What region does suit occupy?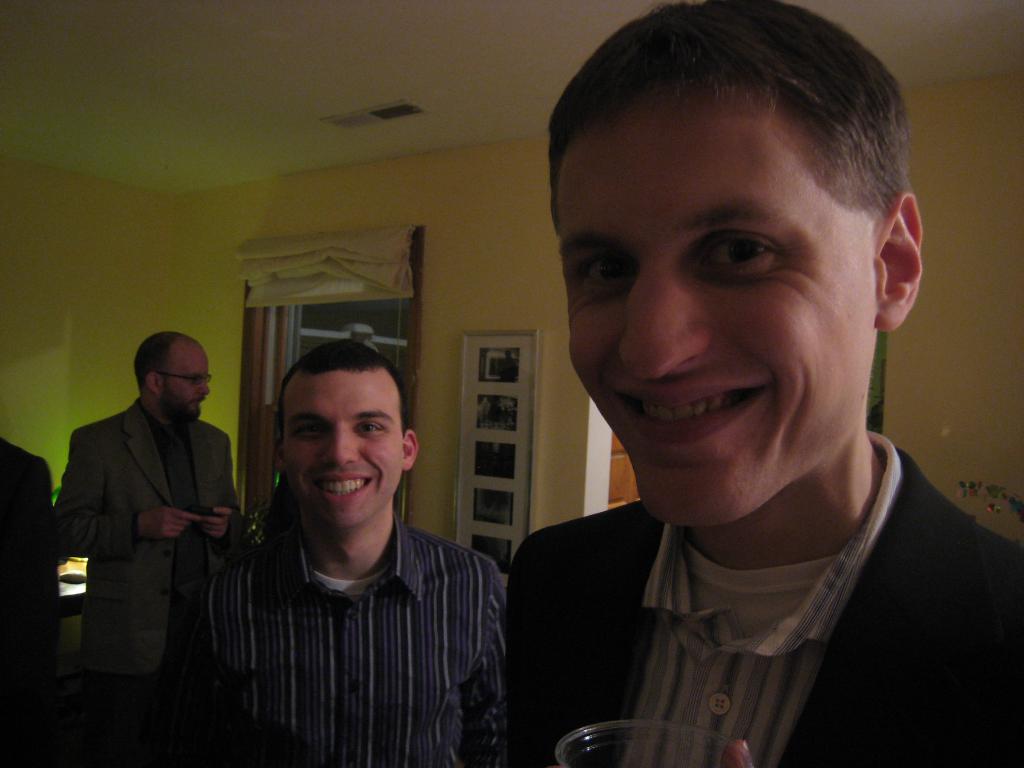
bbox=[49, 345, 248, 717].
